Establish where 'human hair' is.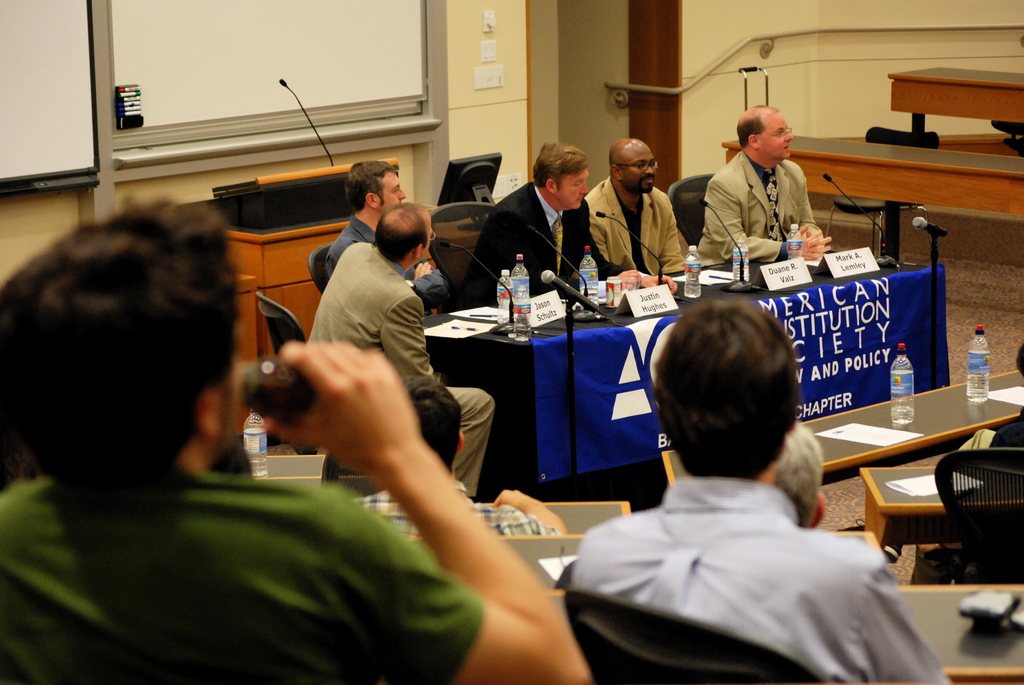
Established at crop(655, 275, 804, 489).
